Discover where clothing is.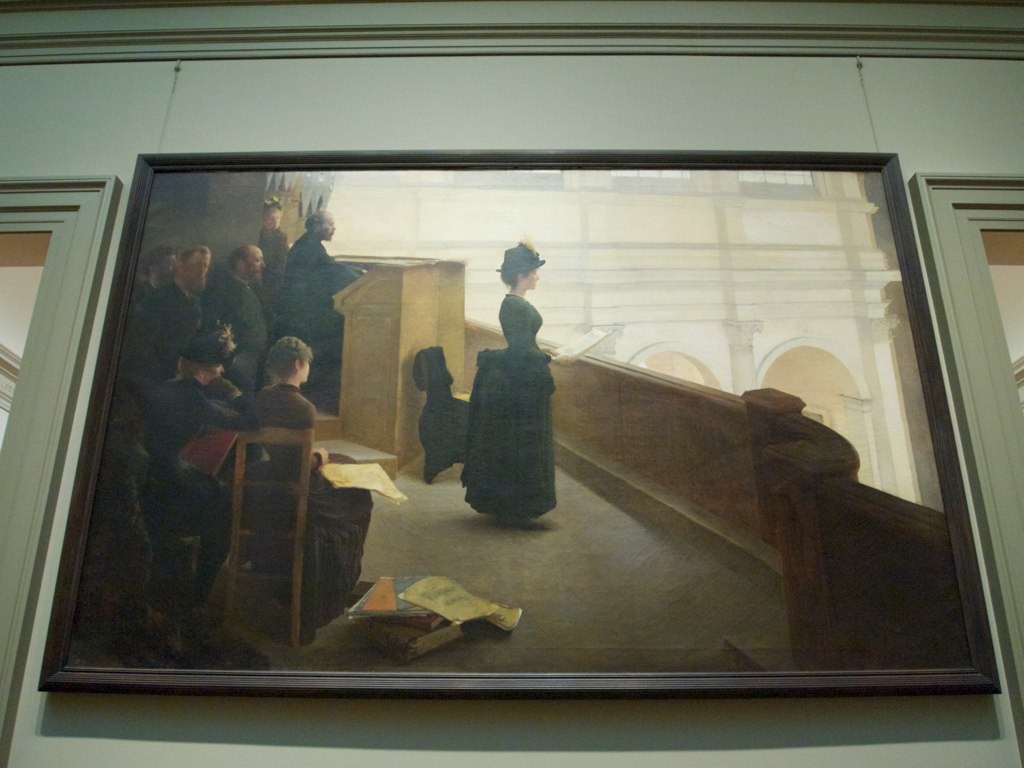
Discovered at box=[279, 231, 358, 338].
